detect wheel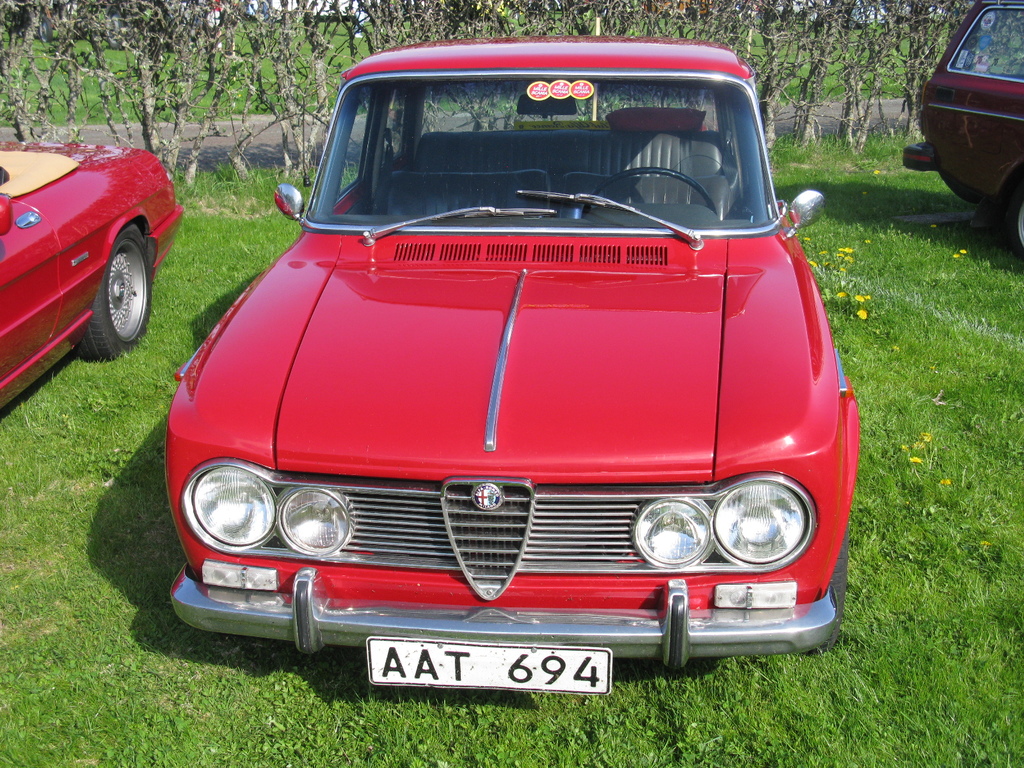
70,214,141,358
